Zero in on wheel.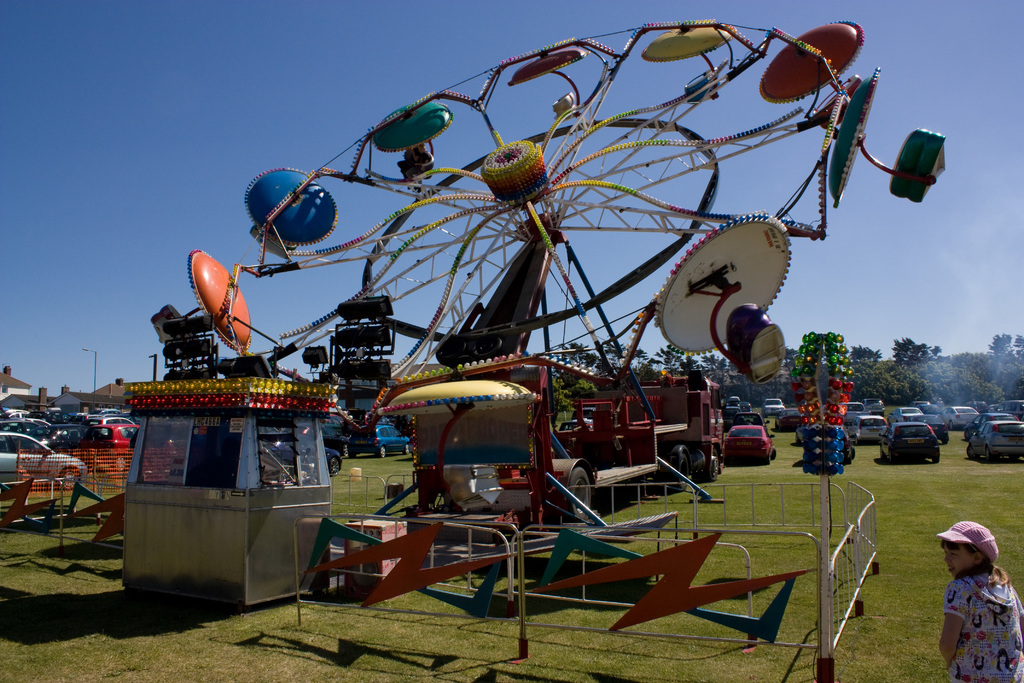
Zeroed in: locate(403, 443, 410, 454).
